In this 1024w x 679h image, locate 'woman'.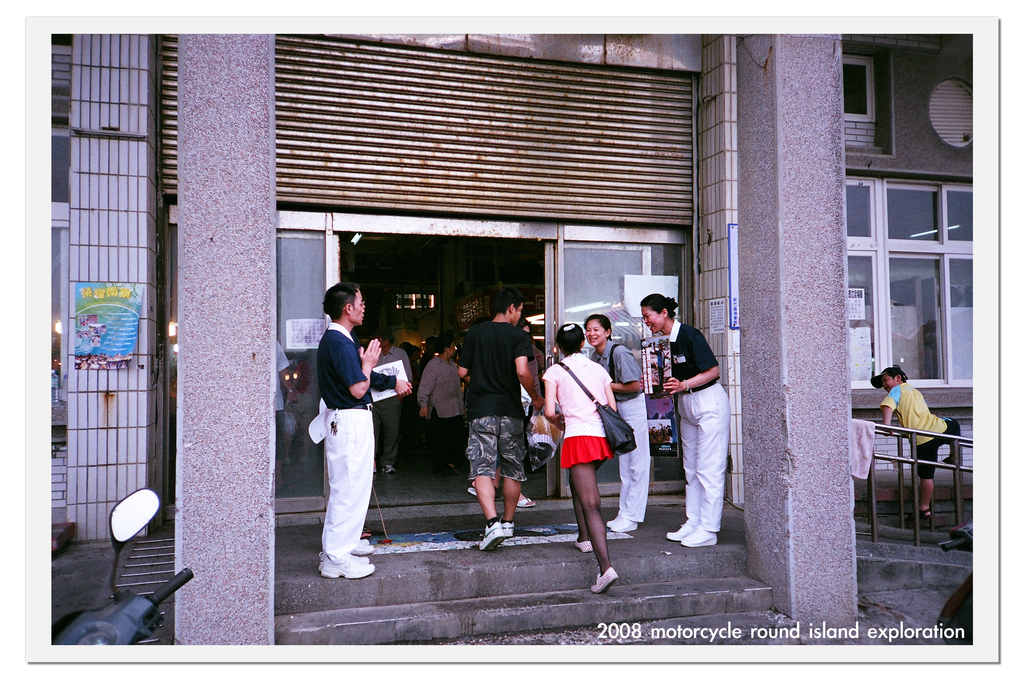
Bounding box: rect(546, 325, 618, 595).
